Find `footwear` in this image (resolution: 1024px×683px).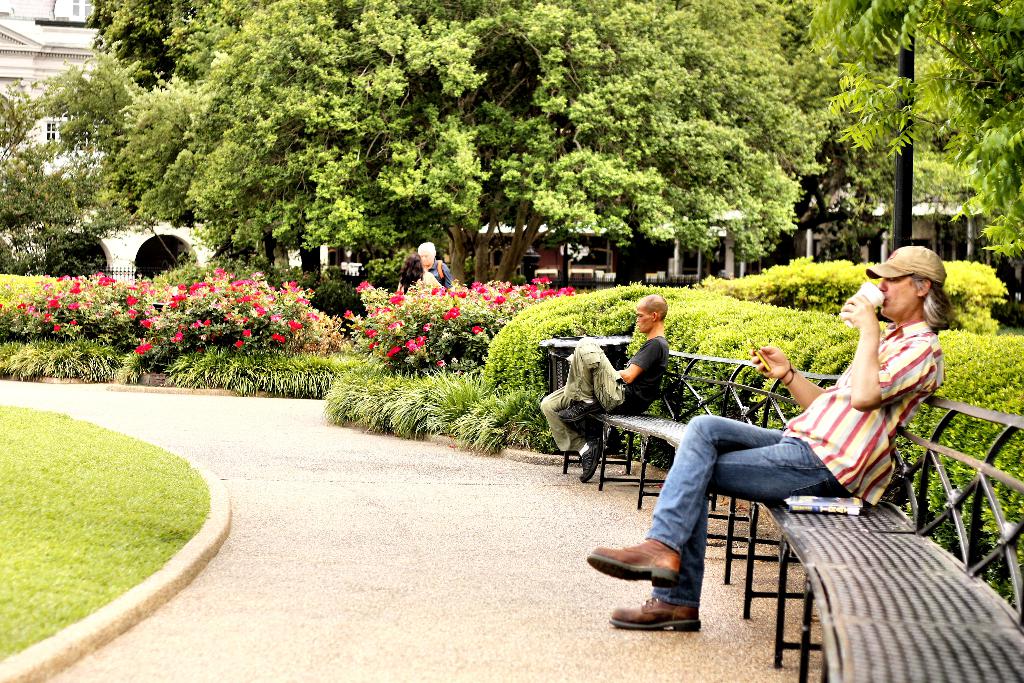
578:438:607:483.
